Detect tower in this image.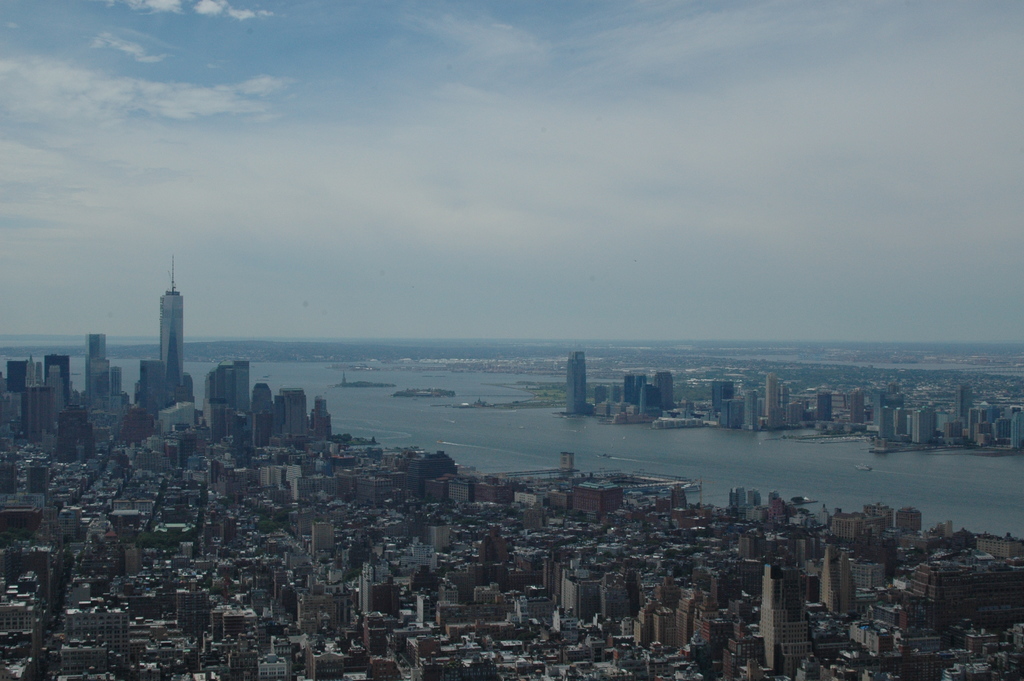
Detection: box(298, 444, 469, 511).
